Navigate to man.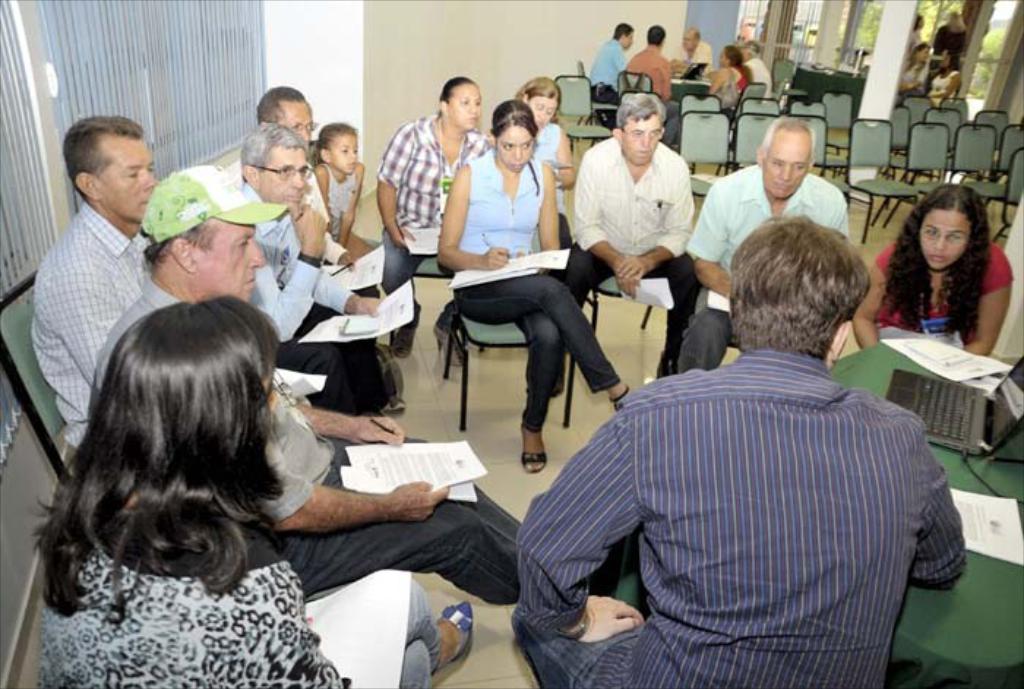
Navigation target: [left=537, top=227, right=957, bottom=655].
